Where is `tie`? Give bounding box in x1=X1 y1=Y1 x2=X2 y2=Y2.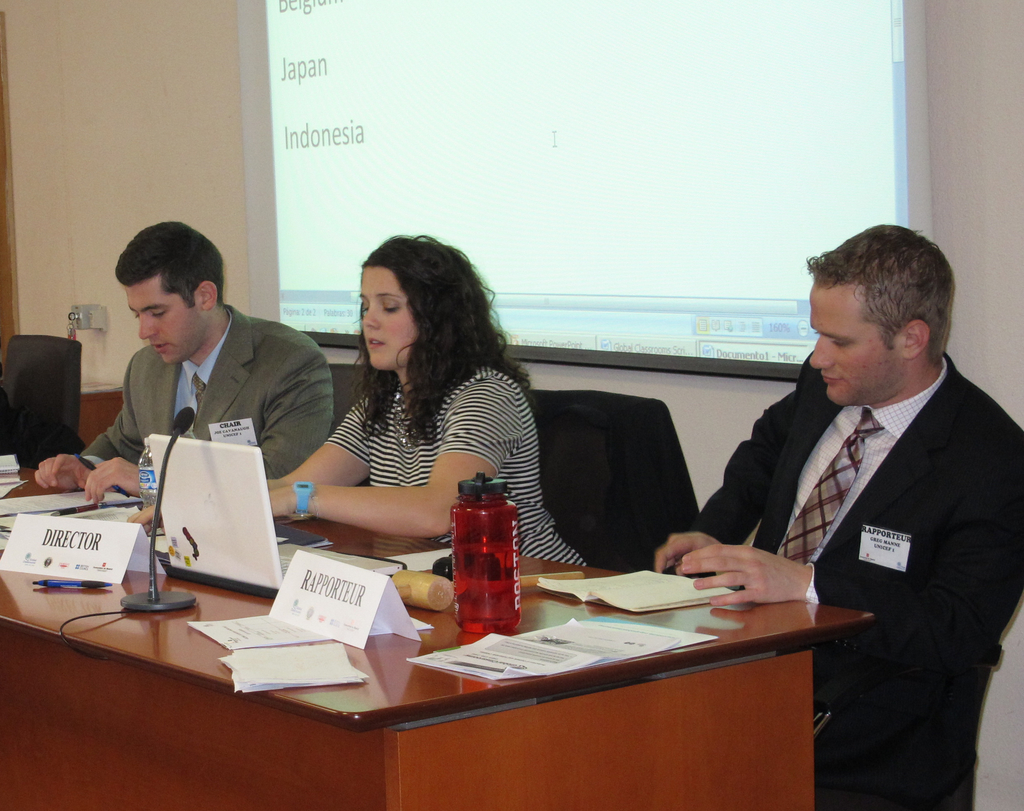
x1=774 y1=408 x2=882 y2=565.
